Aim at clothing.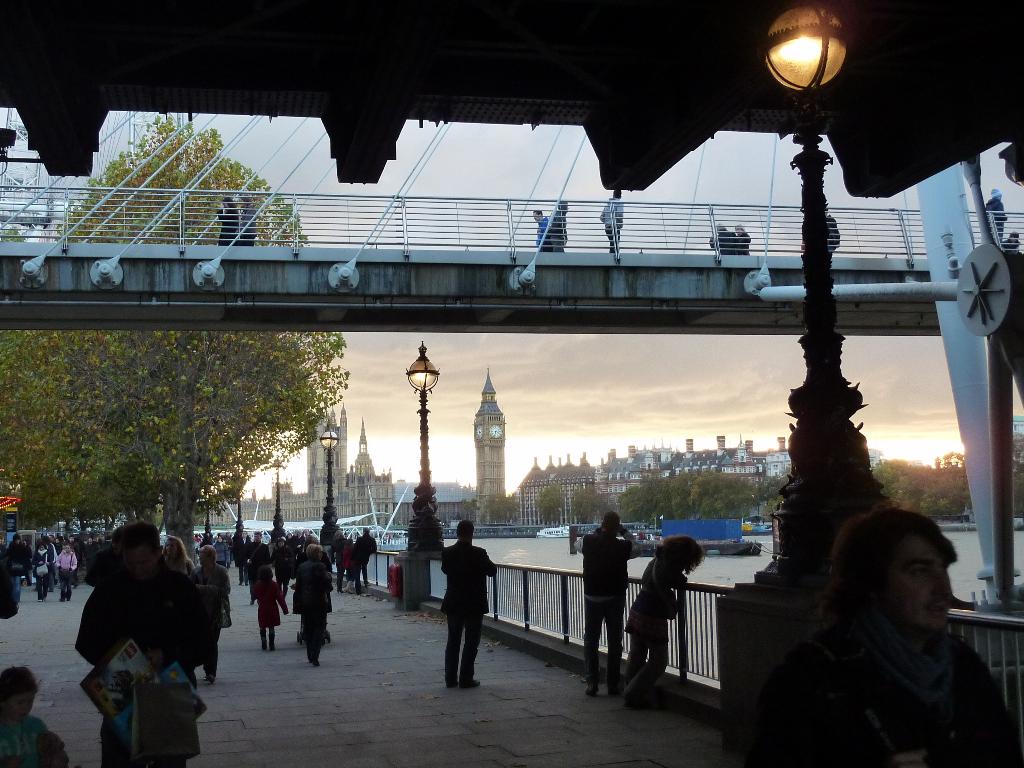
Aimed at (left=291, top=557, right=333, bottom=641).
